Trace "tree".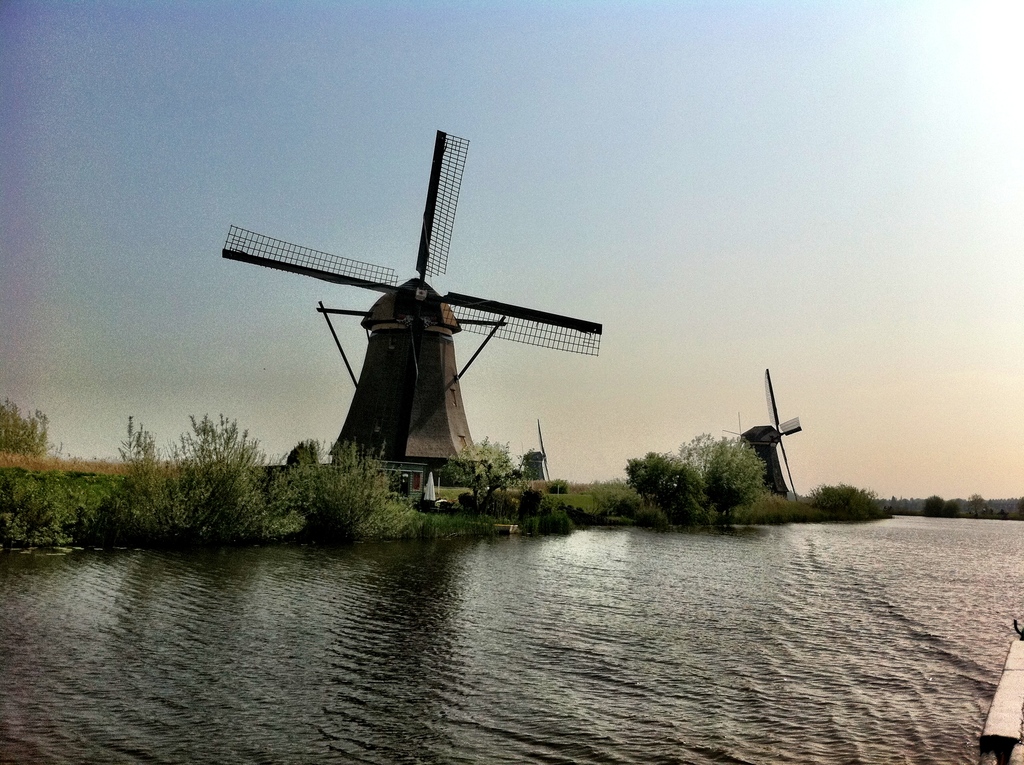
Traced to crop(923, 497, 943, 516).
